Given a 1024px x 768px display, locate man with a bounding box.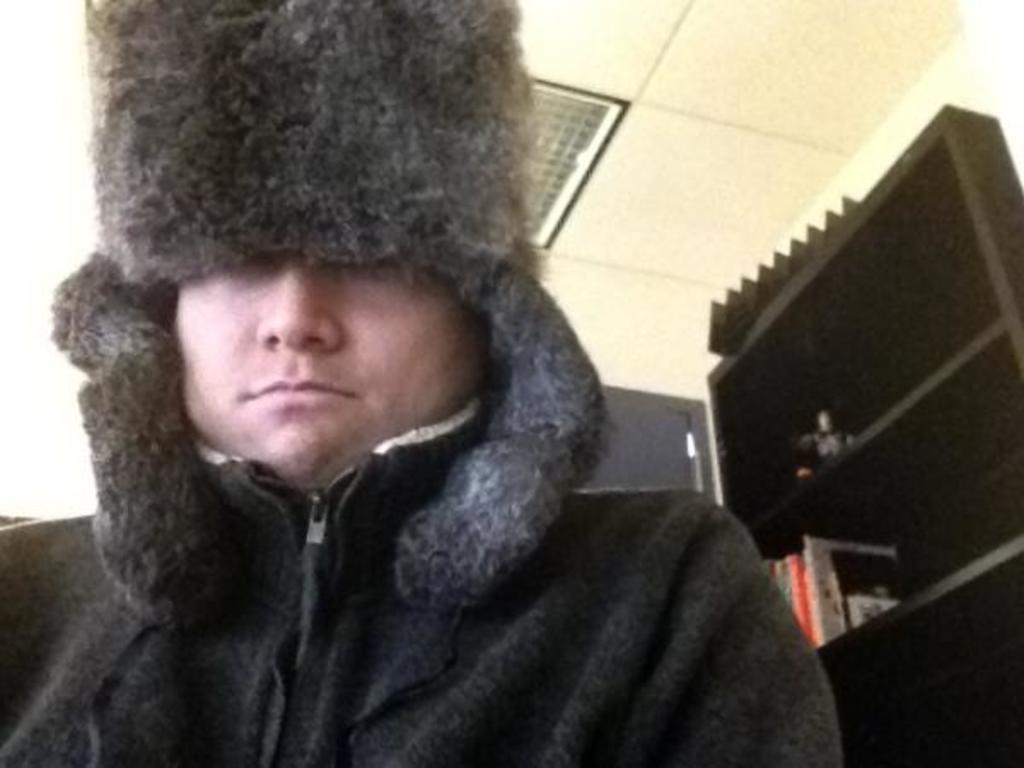
Located: 0/60/865/753.
